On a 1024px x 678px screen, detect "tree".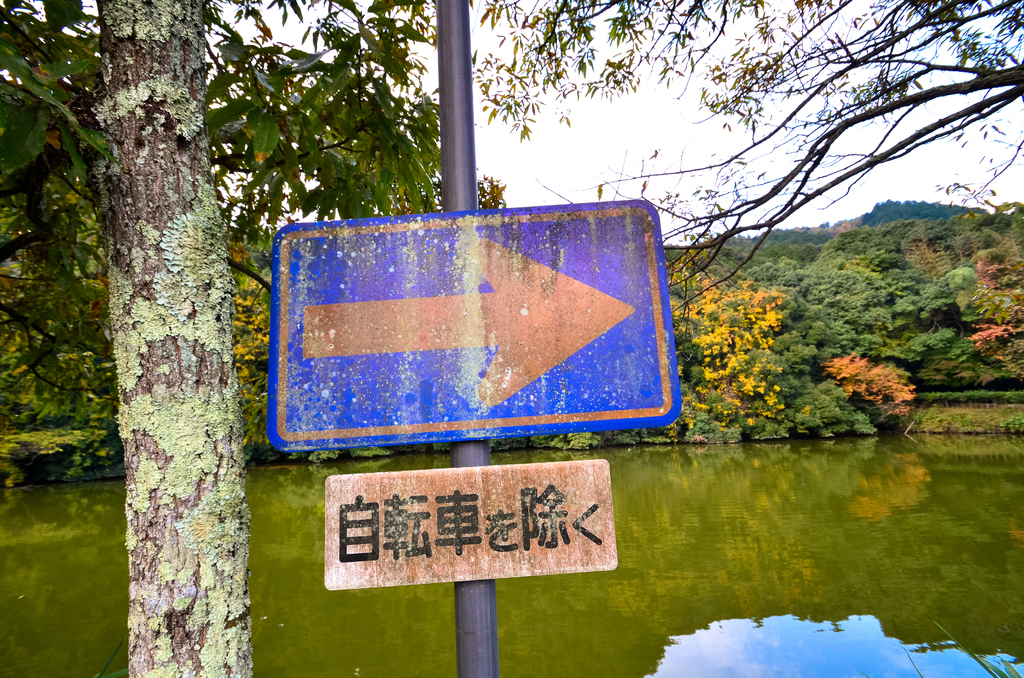
rect(601, 0, 1023, 314).
